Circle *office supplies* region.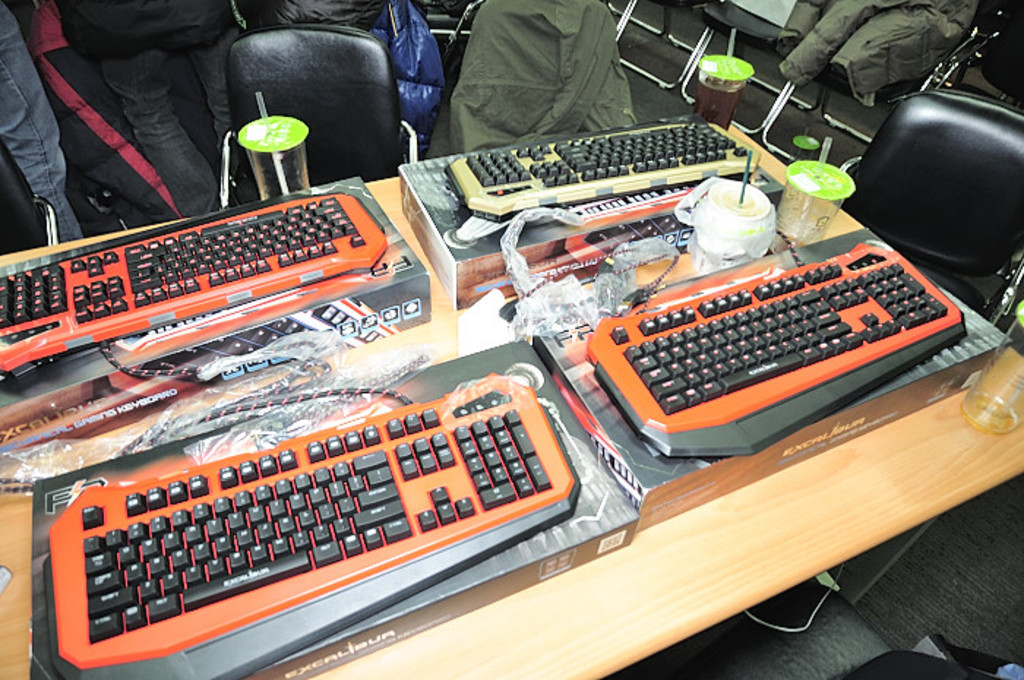
Region: [696,57,753,116].
